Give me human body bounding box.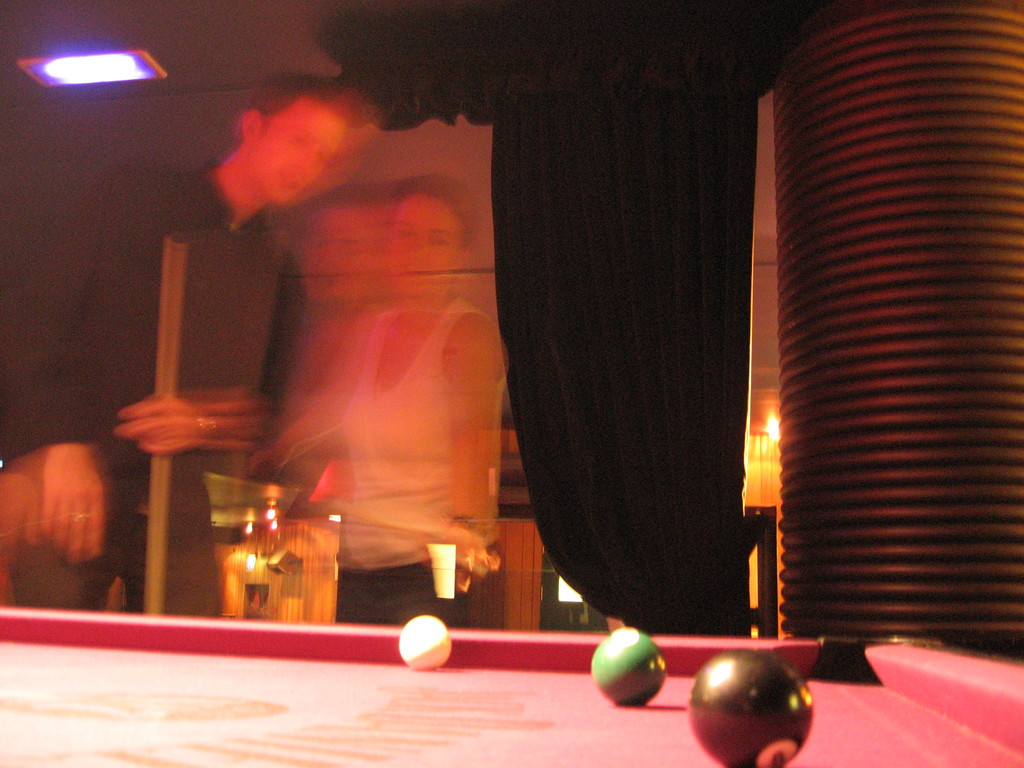
bbox=(0, 70, 360, 619).
